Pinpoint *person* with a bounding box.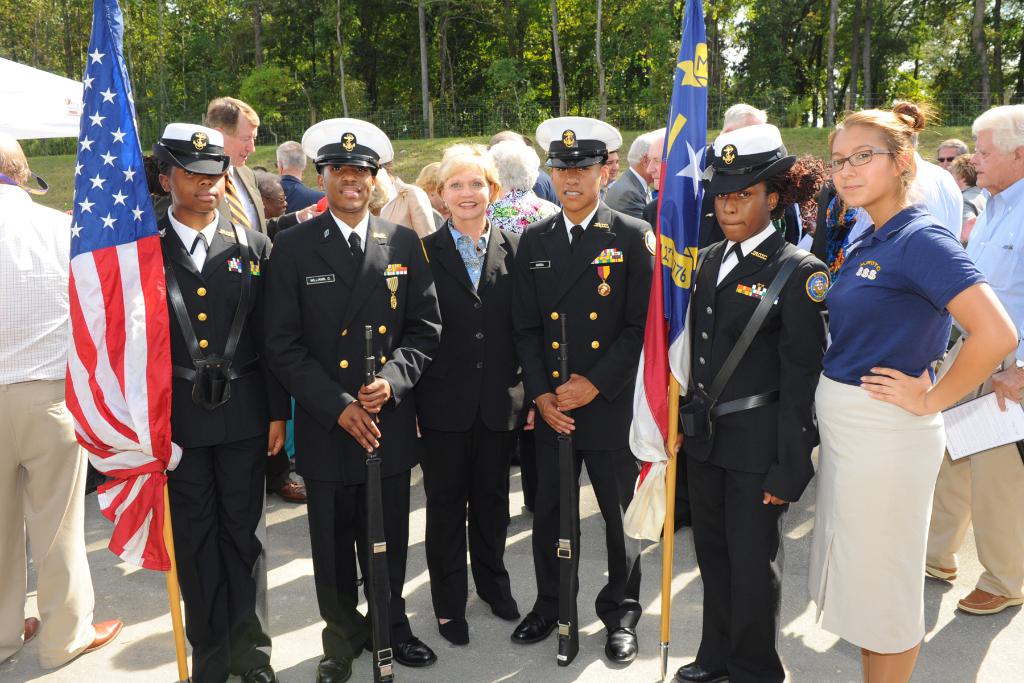
(486,127,561,210).
